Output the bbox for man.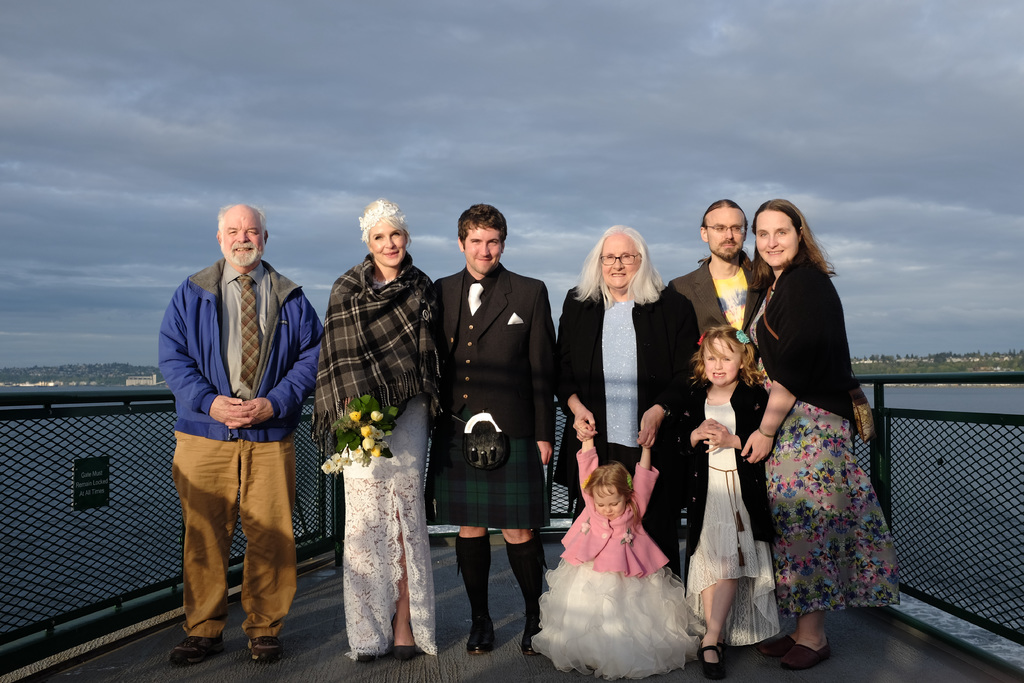
(154,205,317,650).
